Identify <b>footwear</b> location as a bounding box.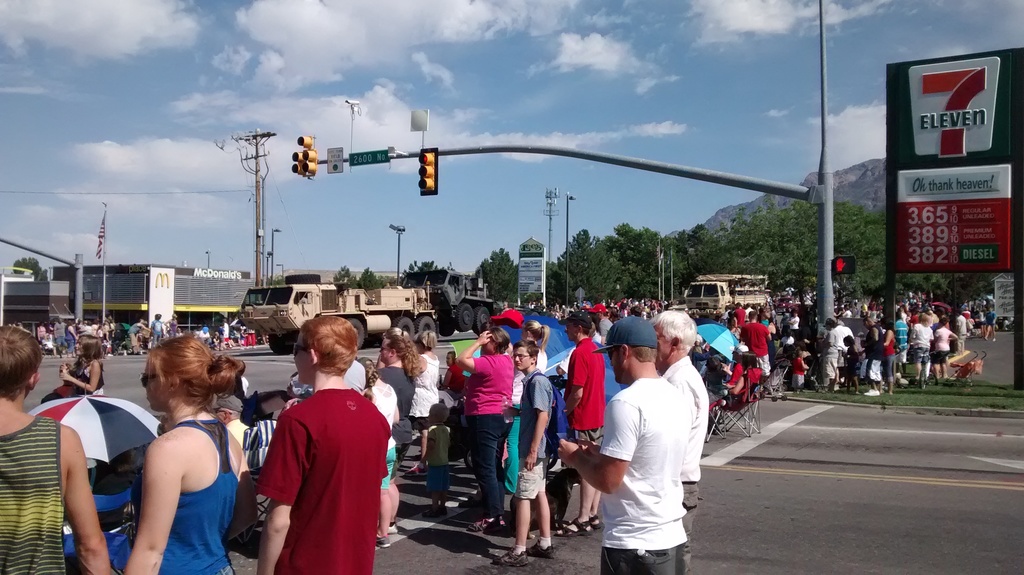
<bbox>529, 533, 563, 562</bbox>.
